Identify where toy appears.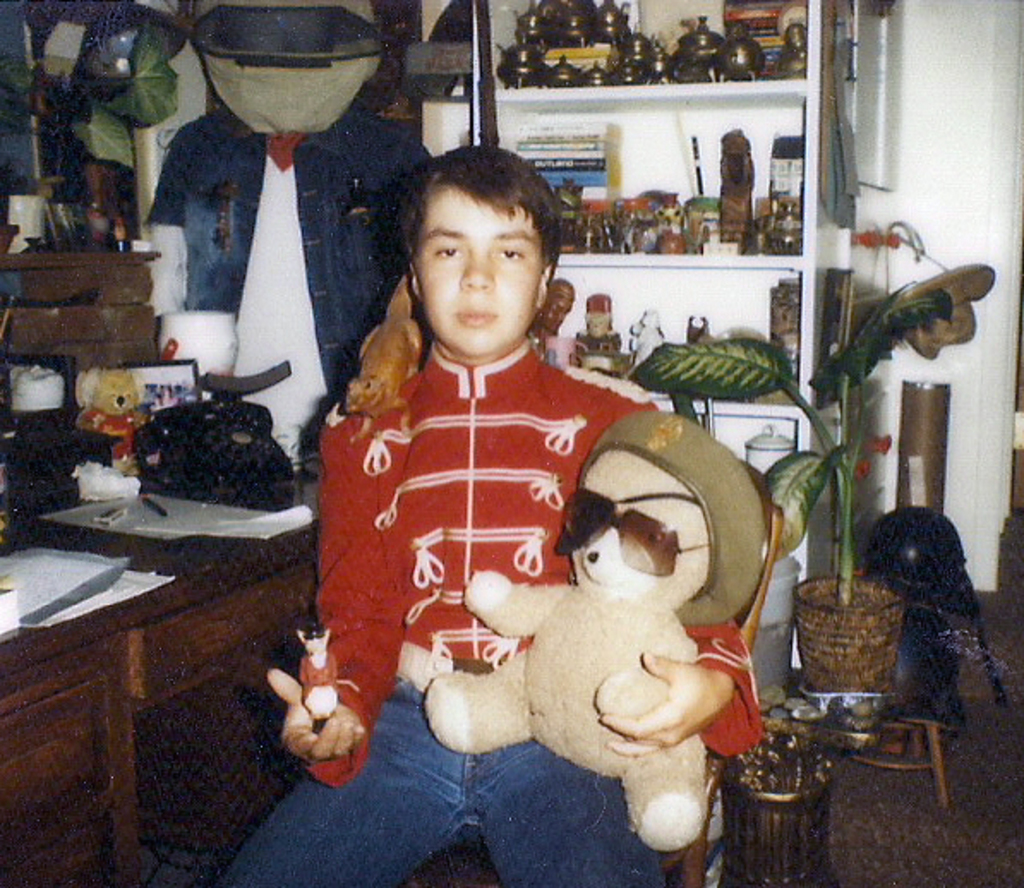
Appears at detection(436, 365, 782, 843).
